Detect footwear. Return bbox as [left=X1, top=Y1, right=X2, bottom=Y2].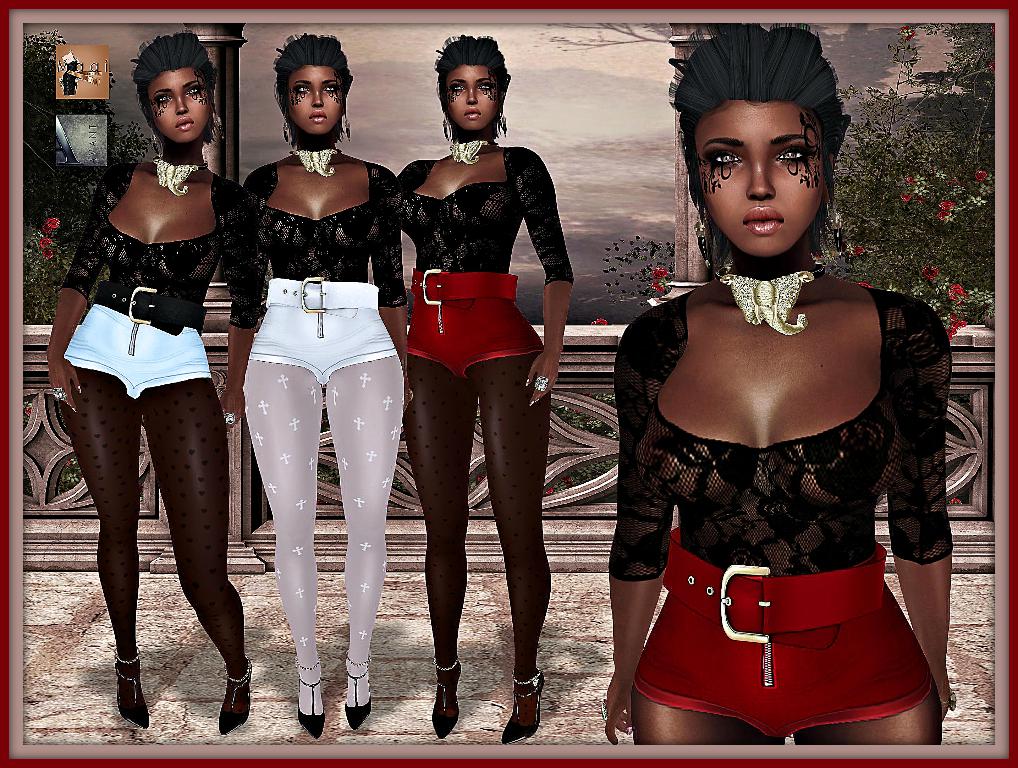
[left=295, top=657, right=328, bottom=738].
